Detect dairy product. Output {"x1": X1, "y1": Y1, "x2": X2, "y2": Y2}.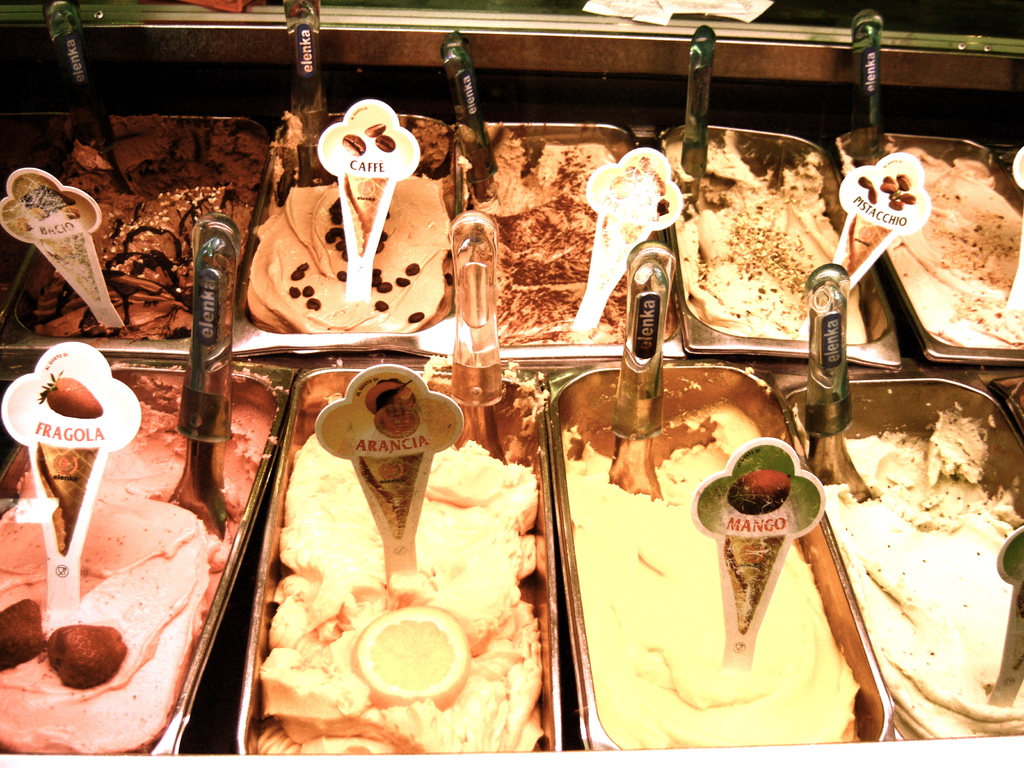
{"x1": 561, "y1": 422, "x2": 830, "y2": 751}.
